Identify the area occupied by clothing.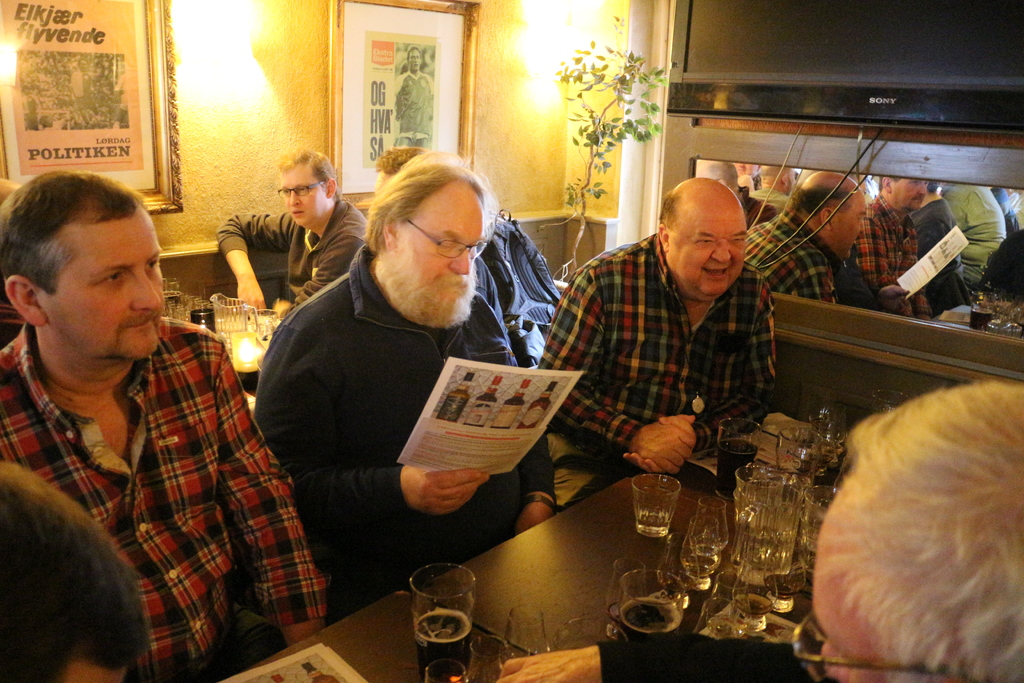
Area: detection(474, 255, 516, 353).
